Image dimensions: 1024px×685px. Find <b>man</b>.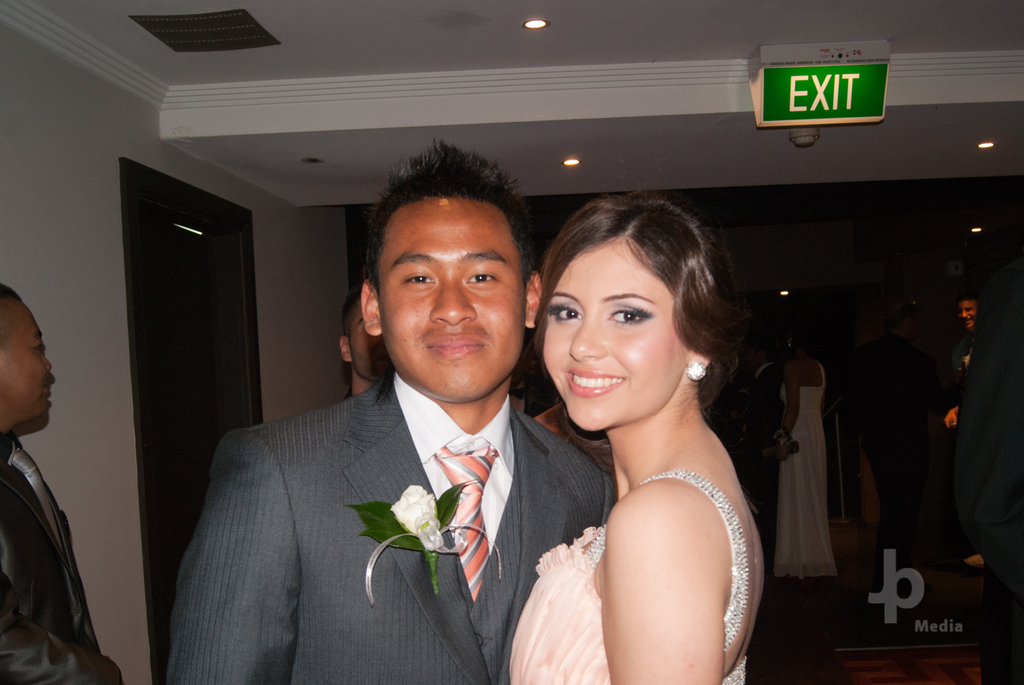
select_region(171, 157, 611, 671).
